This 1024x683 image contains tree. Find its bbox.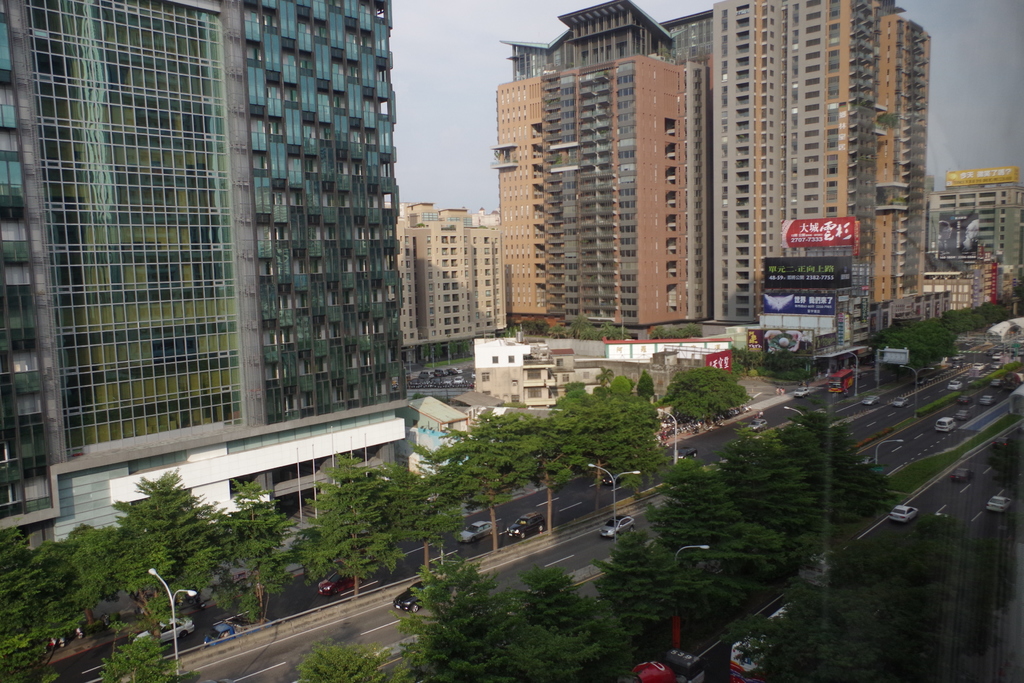
92/625/206/682.
